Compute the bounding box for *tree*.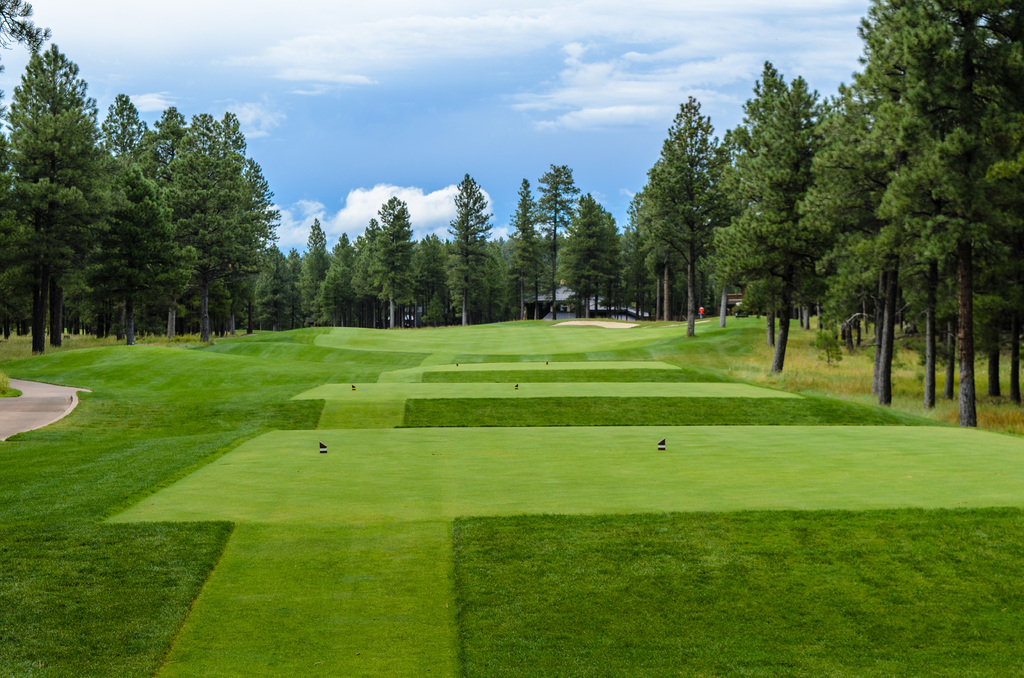
530 164 581 319.
